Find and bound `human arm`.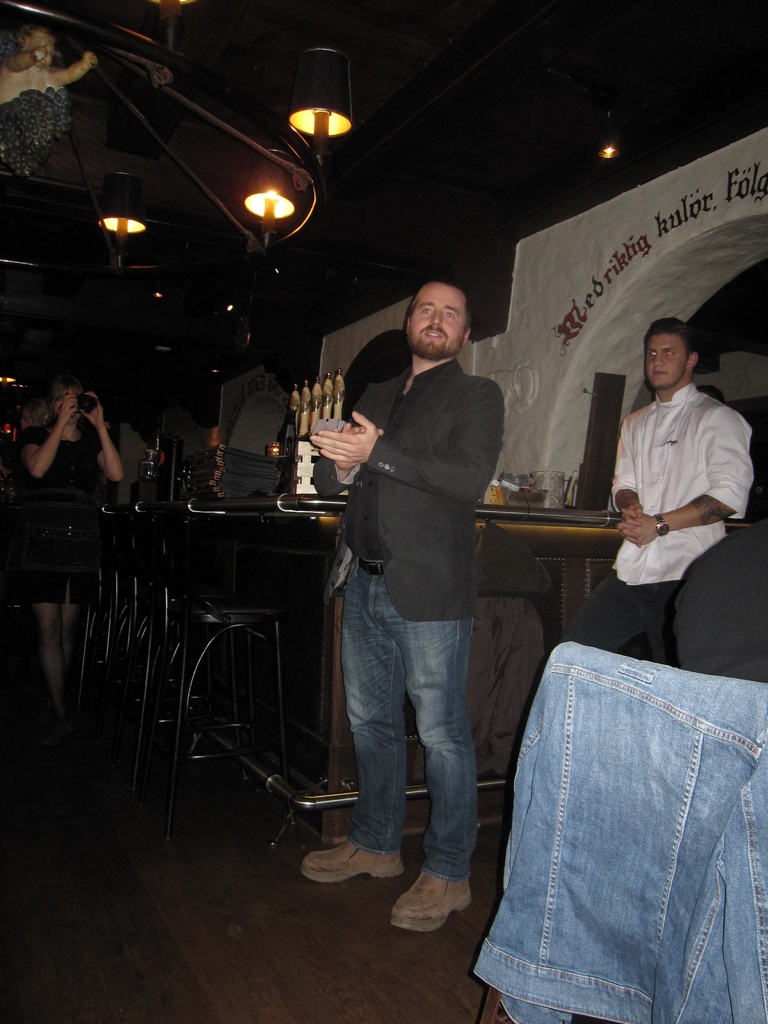
Bound: <bbox>24, 372, 90, 495</bbox>.
